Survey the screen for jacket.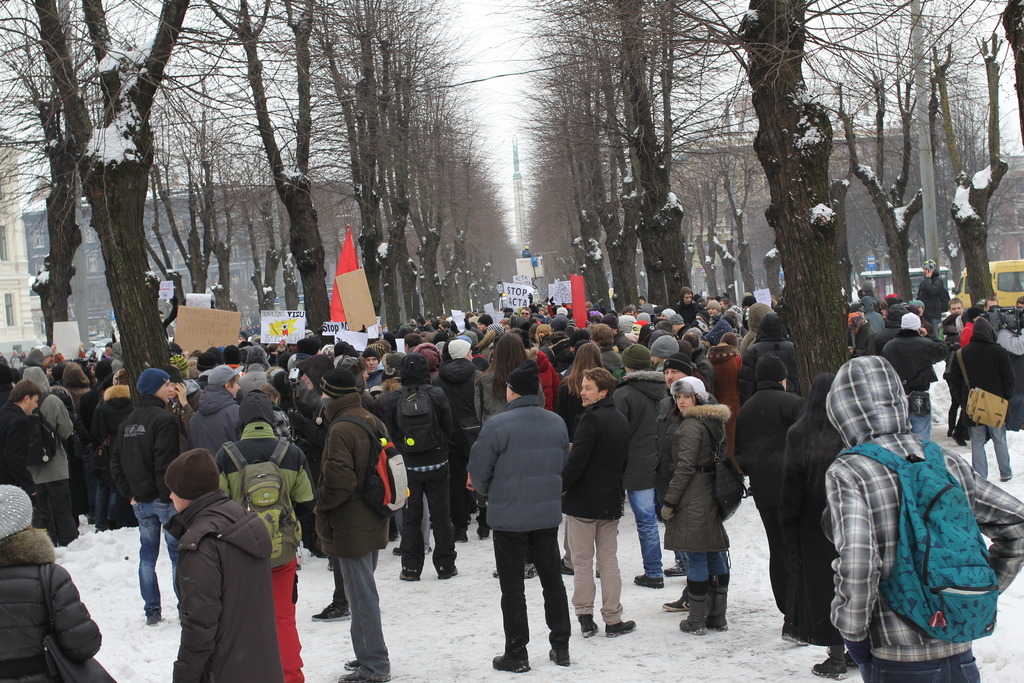
Survey found: 666, 404, 732, 552.
